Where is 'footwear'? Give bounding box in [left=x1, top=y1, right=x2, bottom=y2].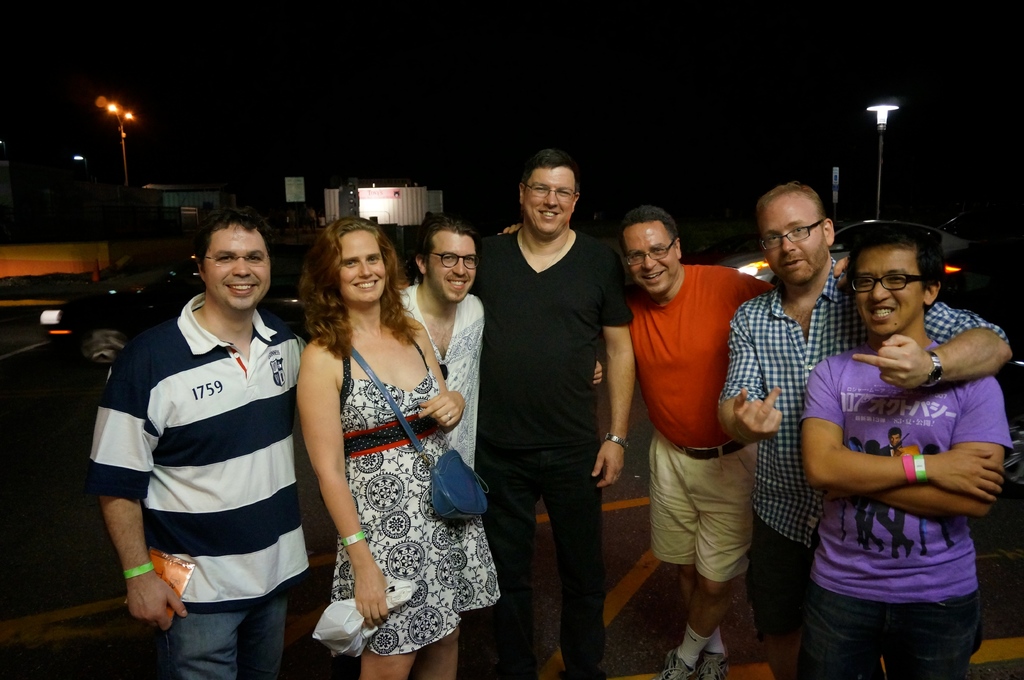
[left=697, top=647, right=730, bottom=679].
